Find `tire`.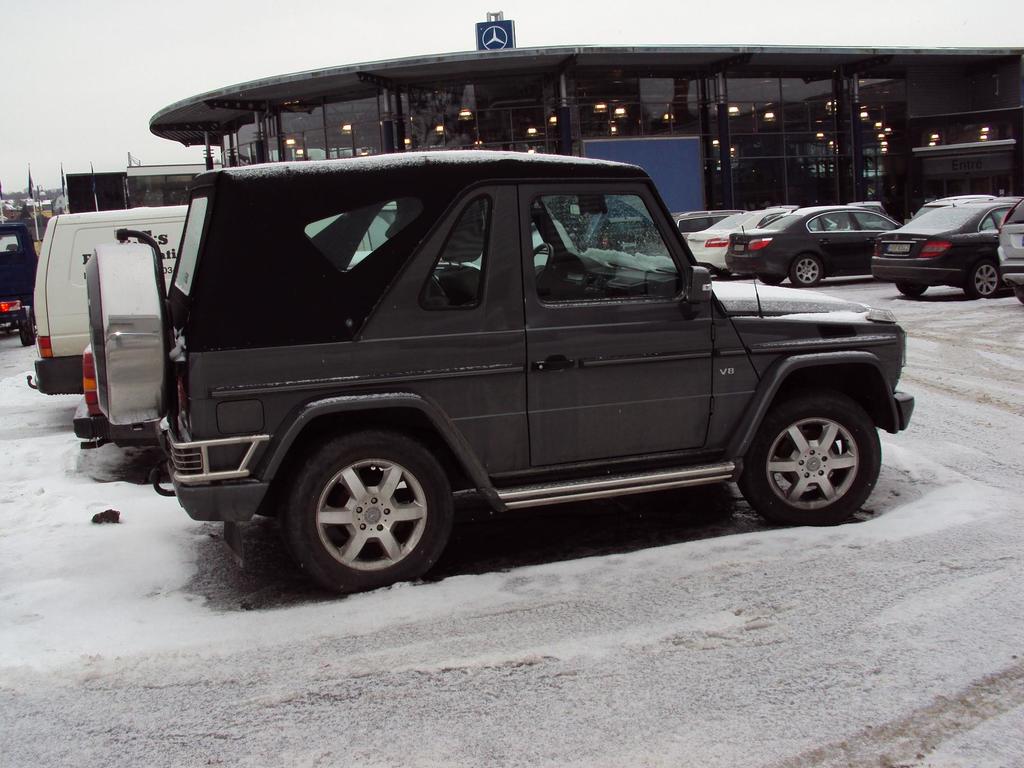
(x1=271, y1=432, x2=445, y2=592).
